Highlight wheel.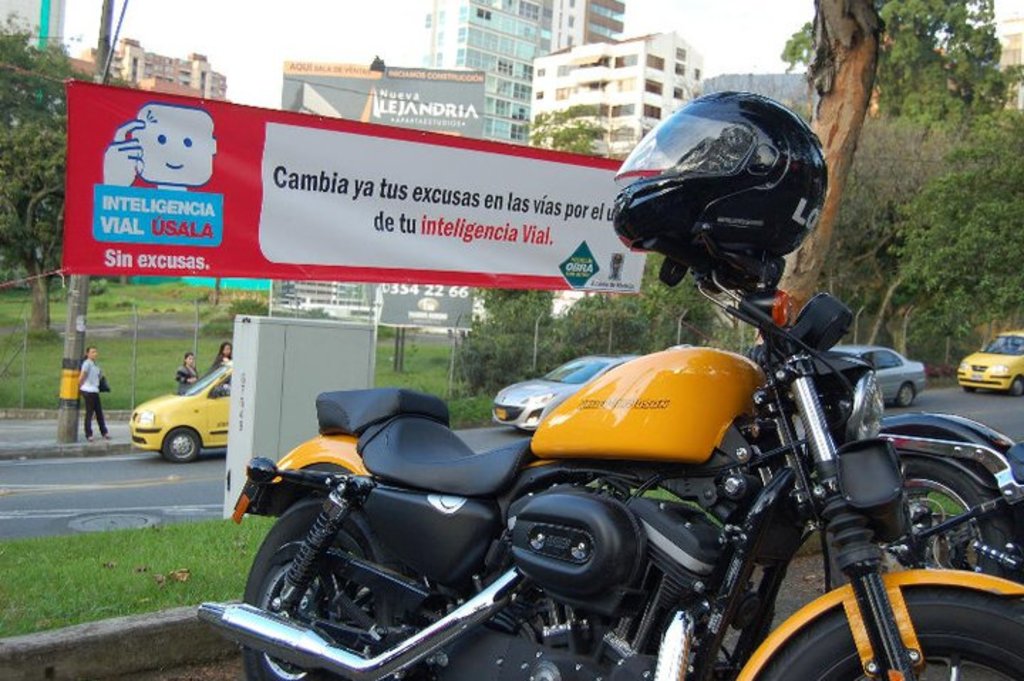
Highlighted region: <region>243, 493, 398, 680</region>.
